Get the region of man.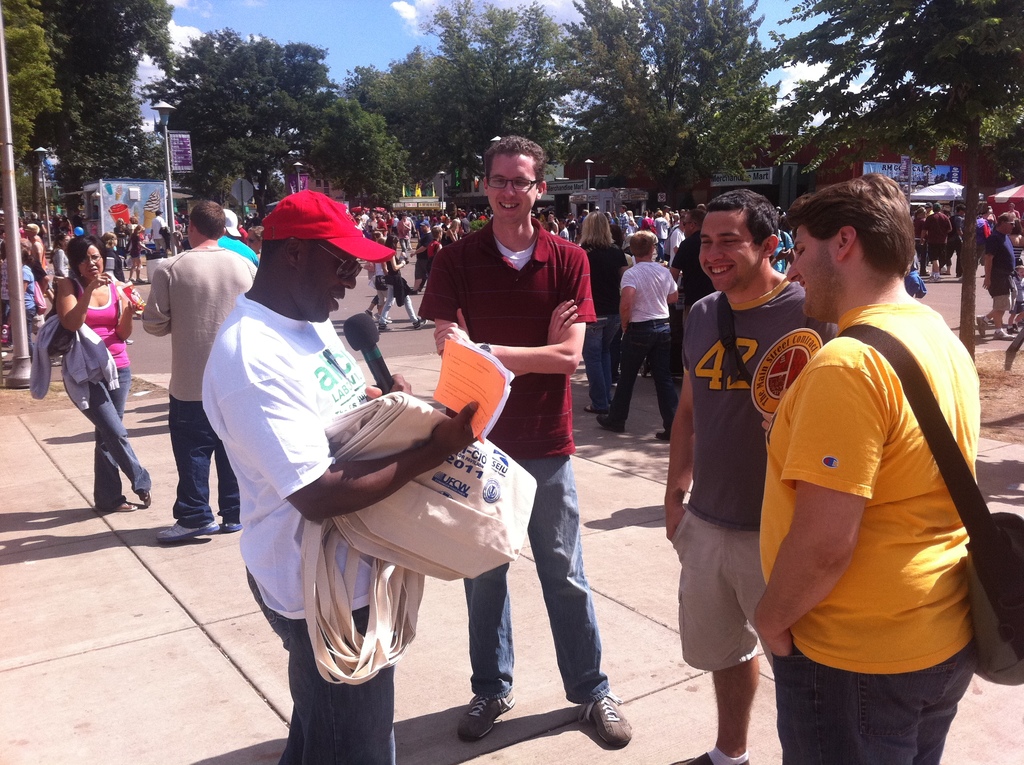
(left=744, top=171, right=998, bottom=764).
